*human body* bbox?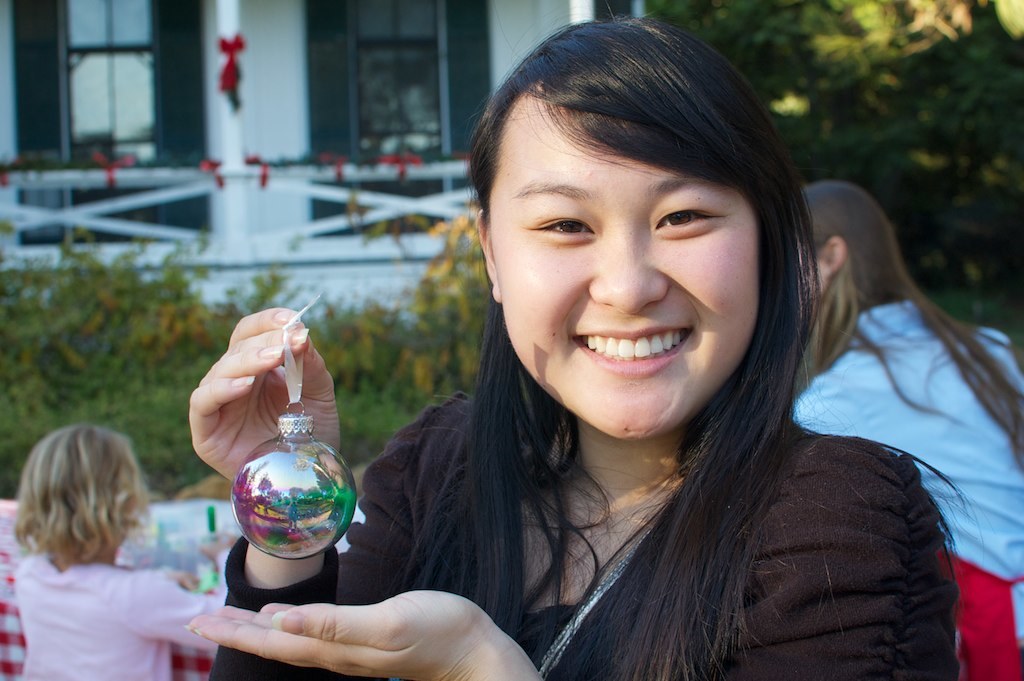
select_region(3, 413, 198, 670)
